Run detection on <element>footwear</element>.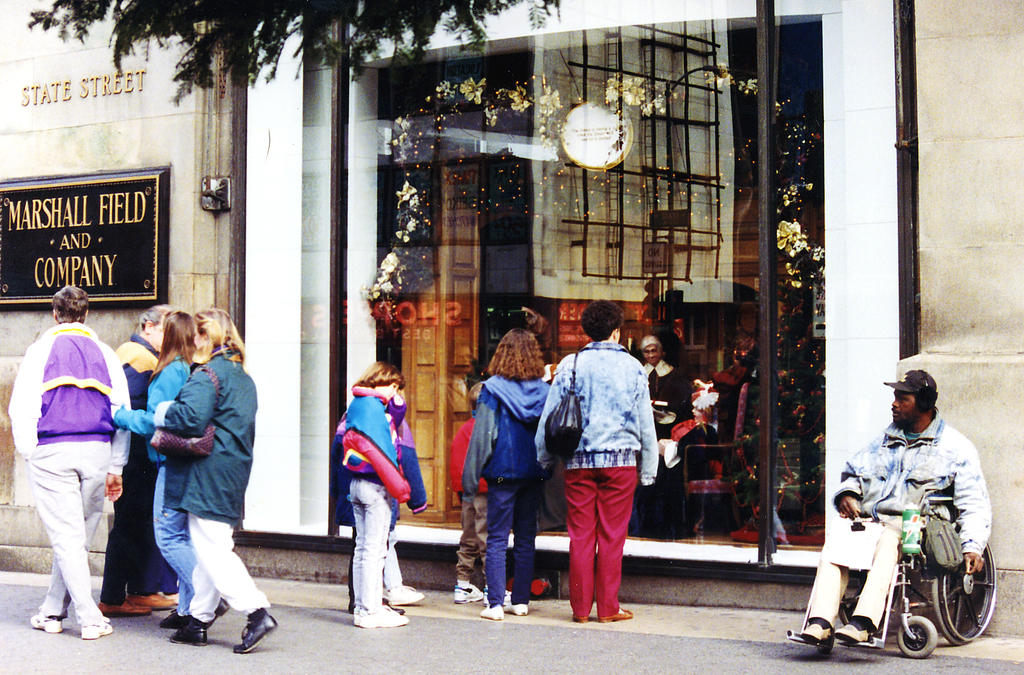
Result: select_region(27, 614, 62, 631).
